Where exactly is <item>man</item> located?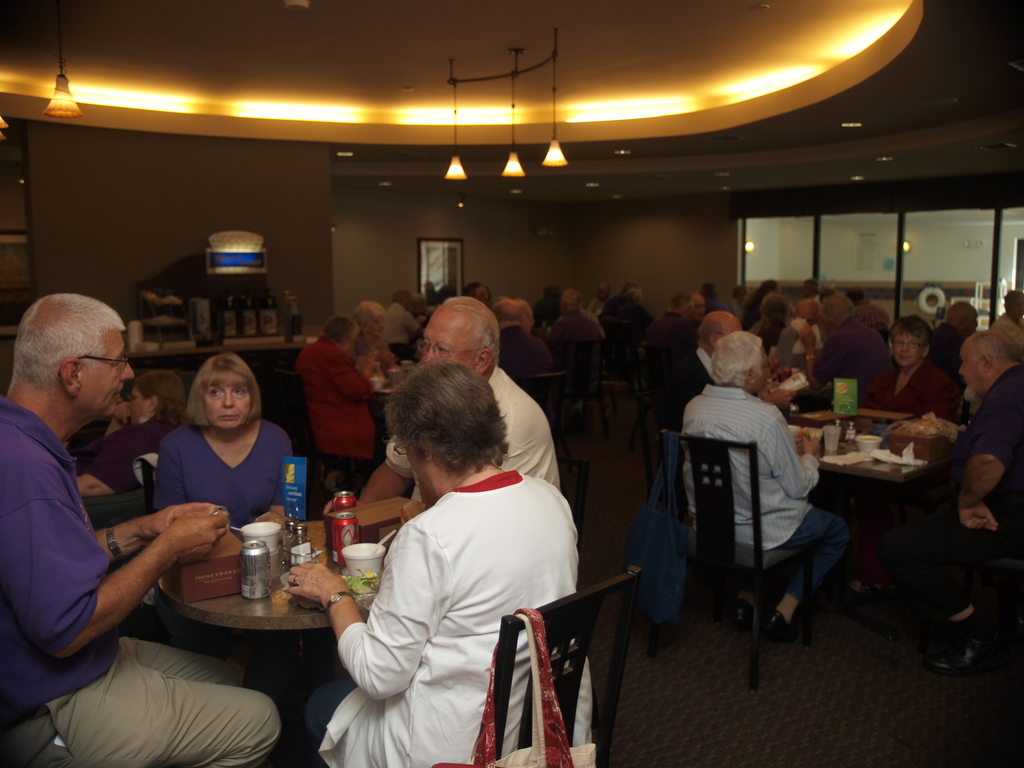
Its bounding box is 293/317/391/476.
